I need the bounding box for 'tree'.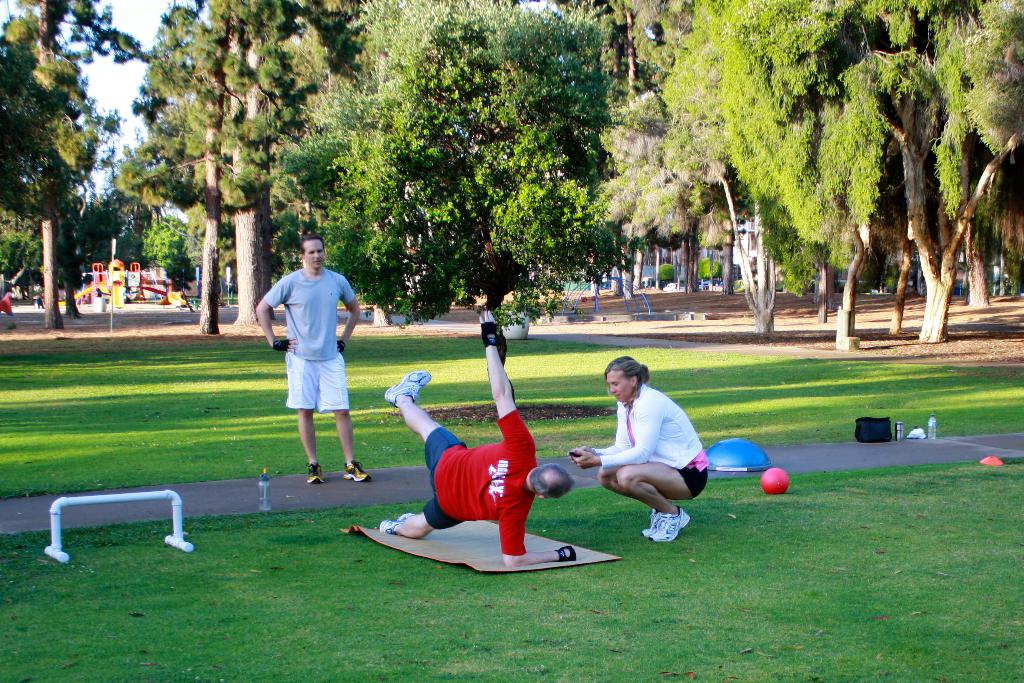
Here it is: left=609, top=94, right=788, bottom=334.
